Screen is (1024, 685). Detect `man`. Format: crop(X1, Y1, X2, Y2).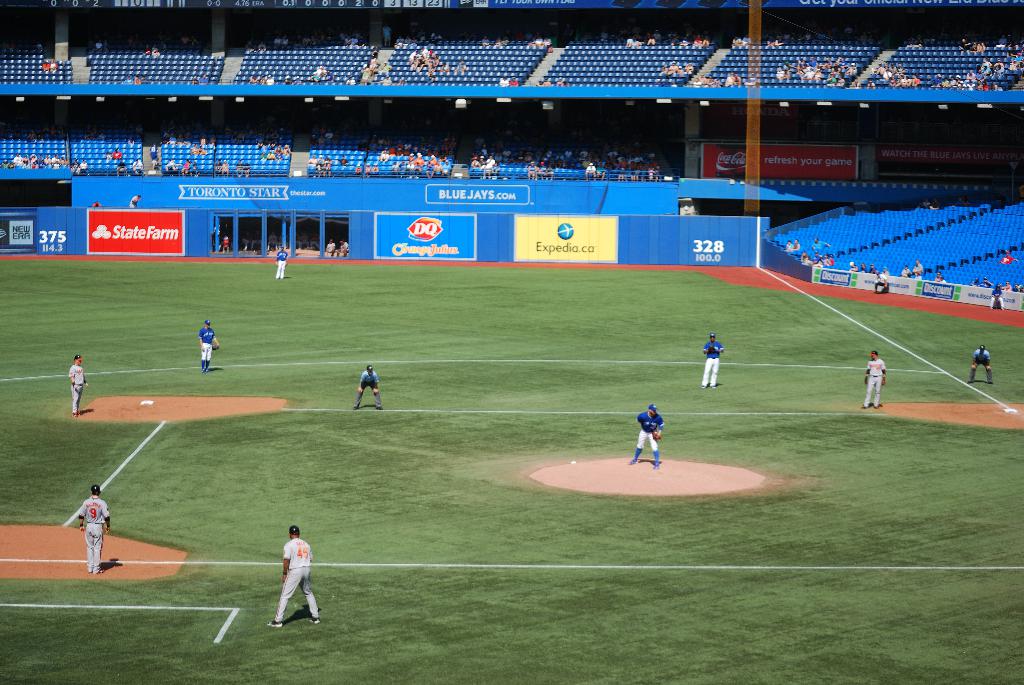
crop(260, 526, 316, 641).
